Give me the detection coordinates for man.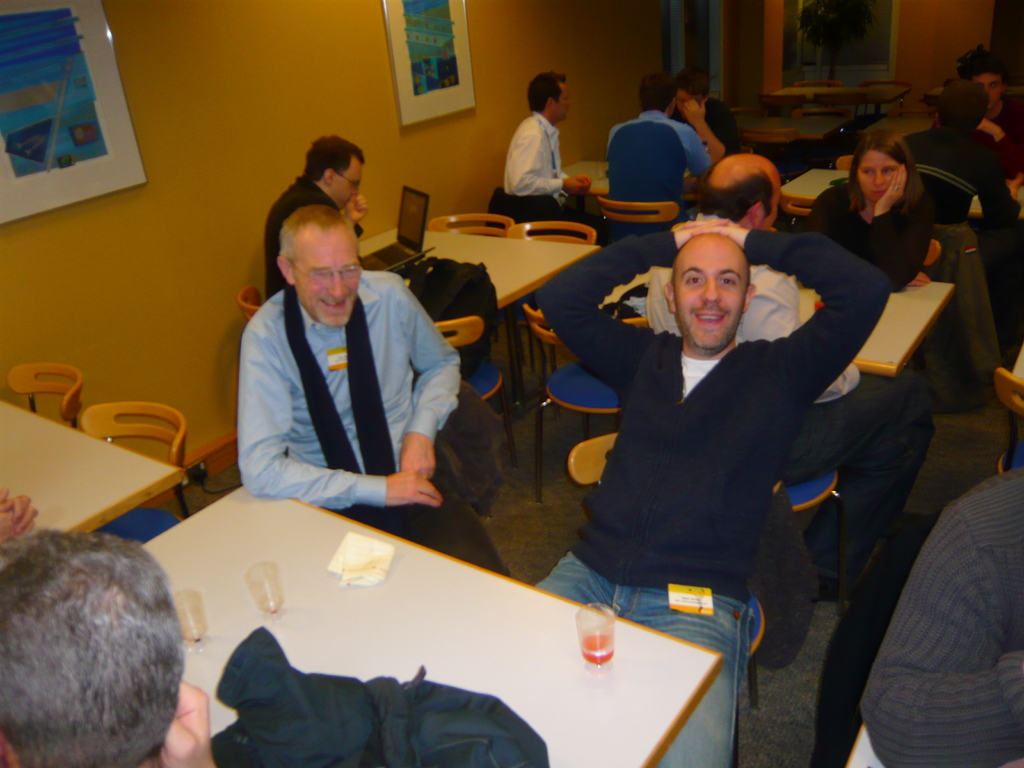
198:179:470:548.
